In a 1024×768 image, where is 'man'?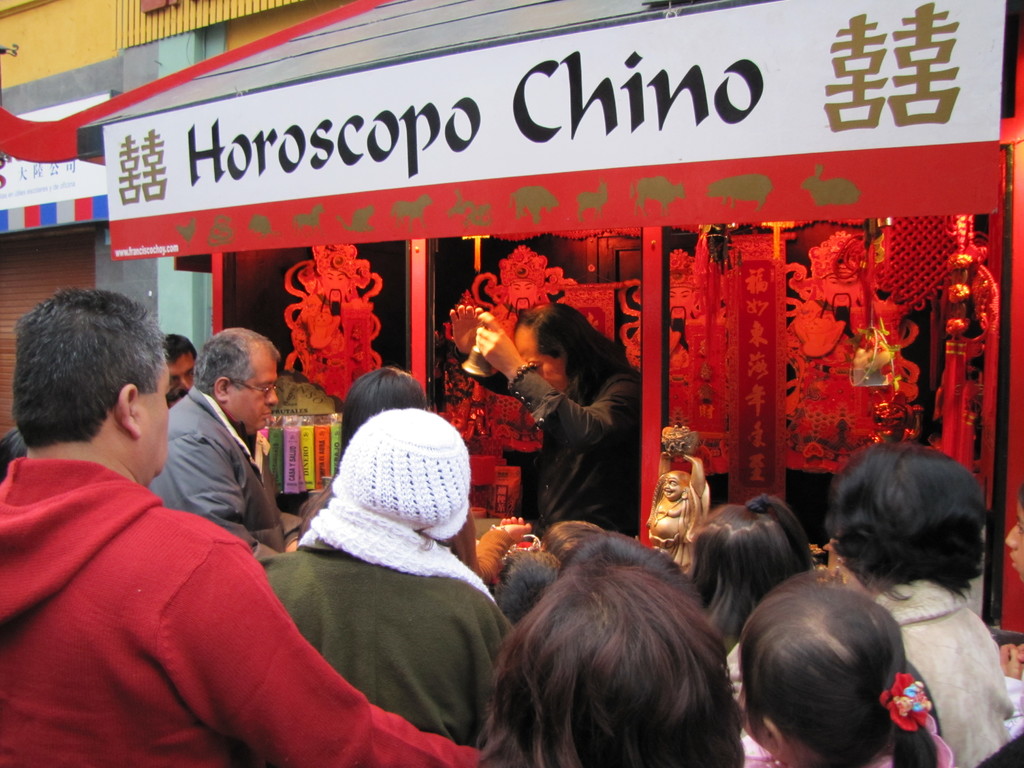
26/307/364/764.
